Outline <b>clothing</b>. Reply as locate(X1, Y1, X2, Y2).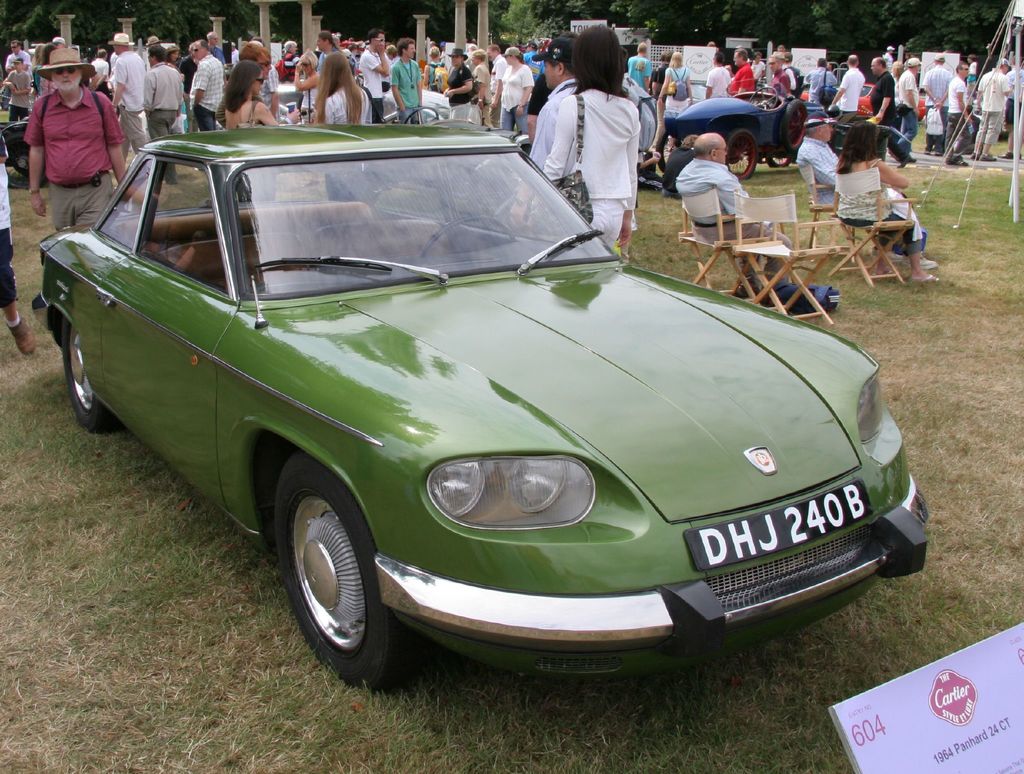
locate(3, 47, 32, 74).
